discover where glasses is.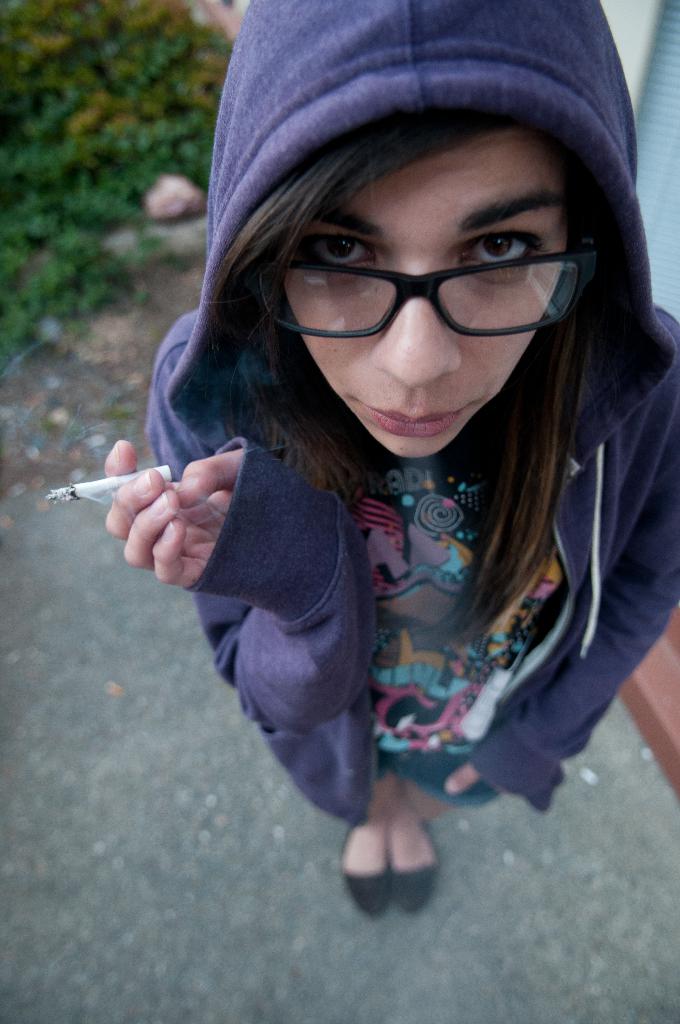
Discovered at box(265, 255, 624, 342).
